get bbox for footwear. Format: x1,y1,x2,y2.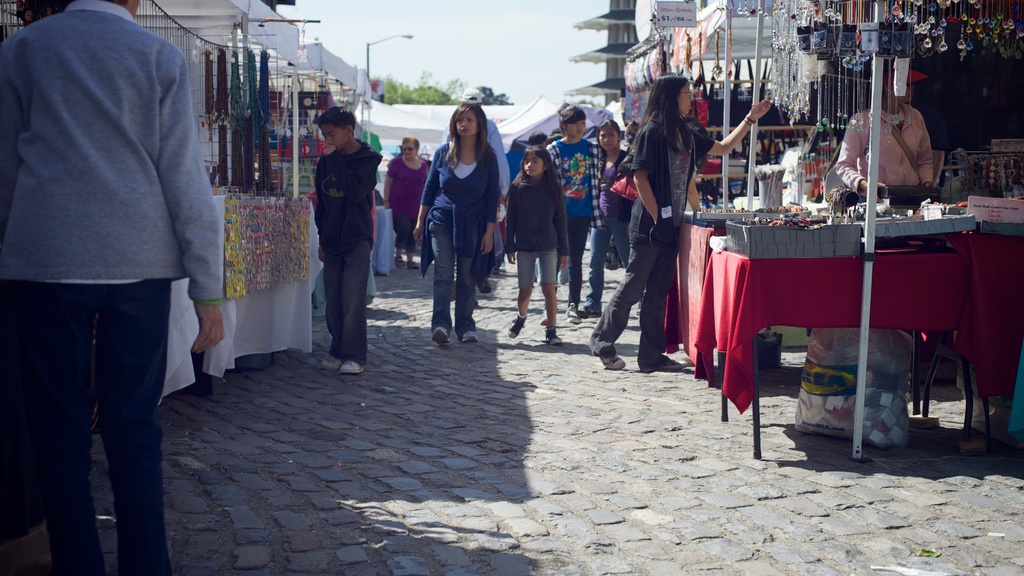
430,327,452,348.
